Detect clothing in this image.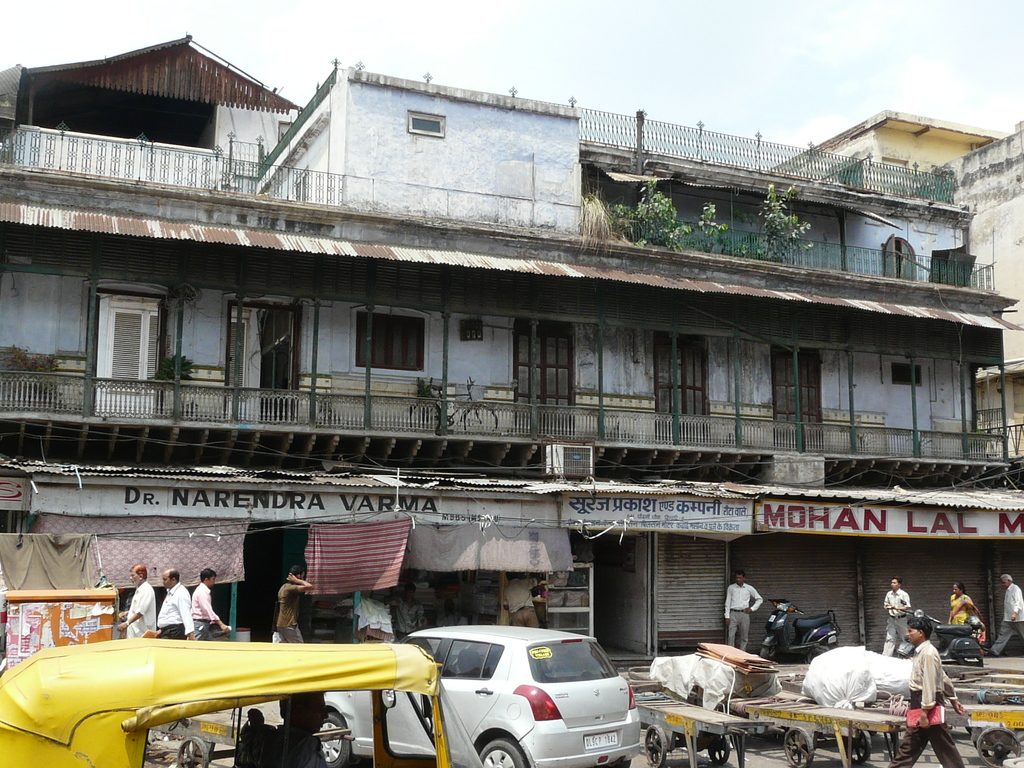
Detection: Rect(953, 593, 981, 645).
